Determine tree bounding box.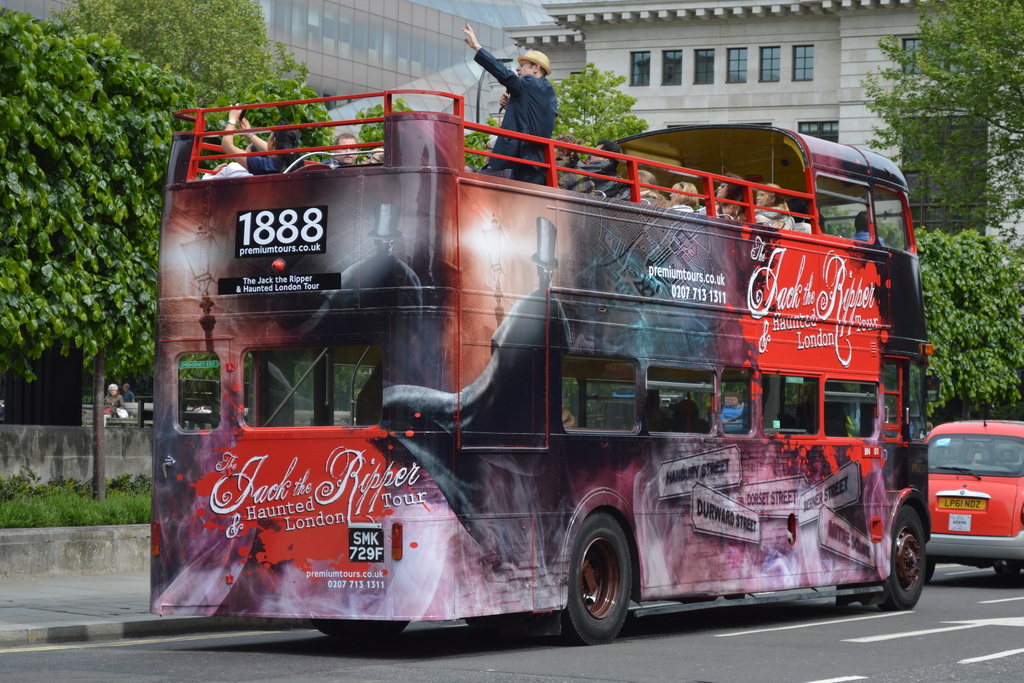
Determined: (823,208,906,245).
